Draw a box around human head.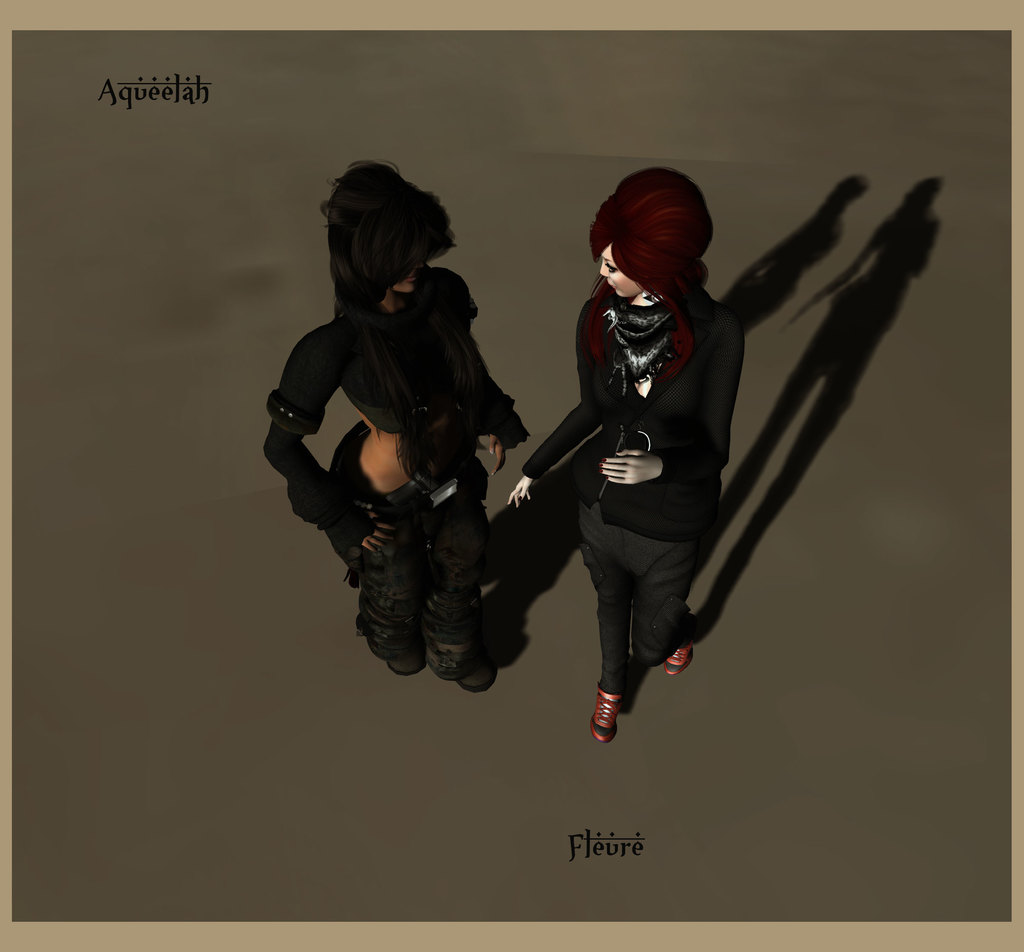
(321, 161, 485, 327).
